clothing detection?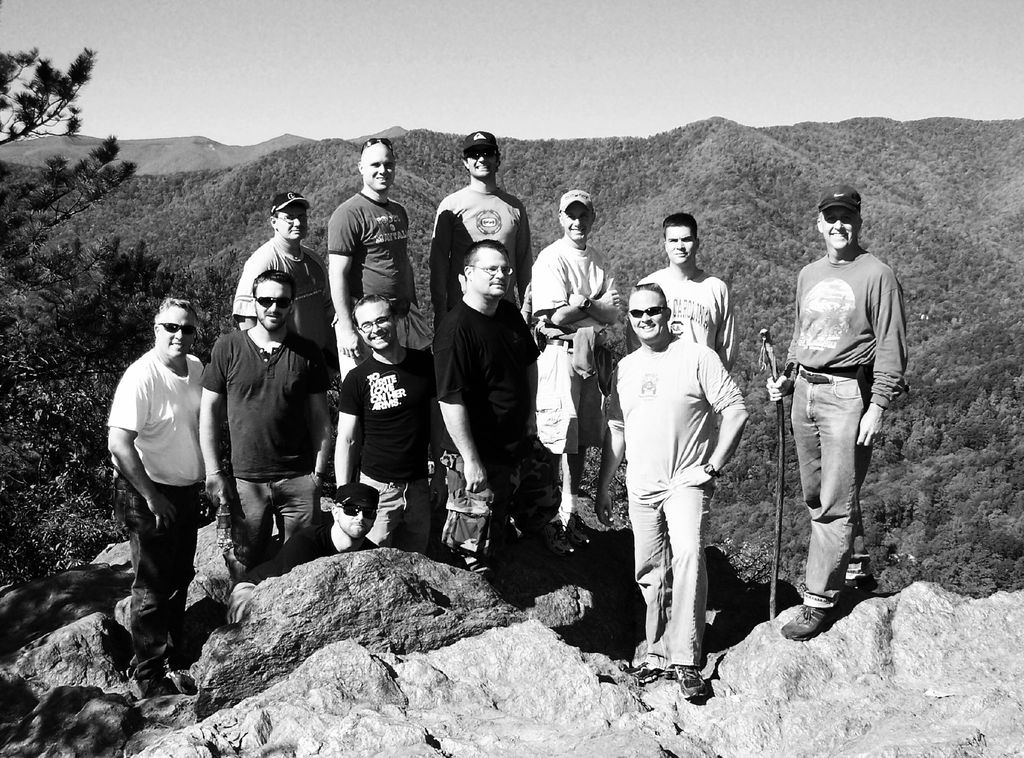
rect(196, 324, 335, 587)
